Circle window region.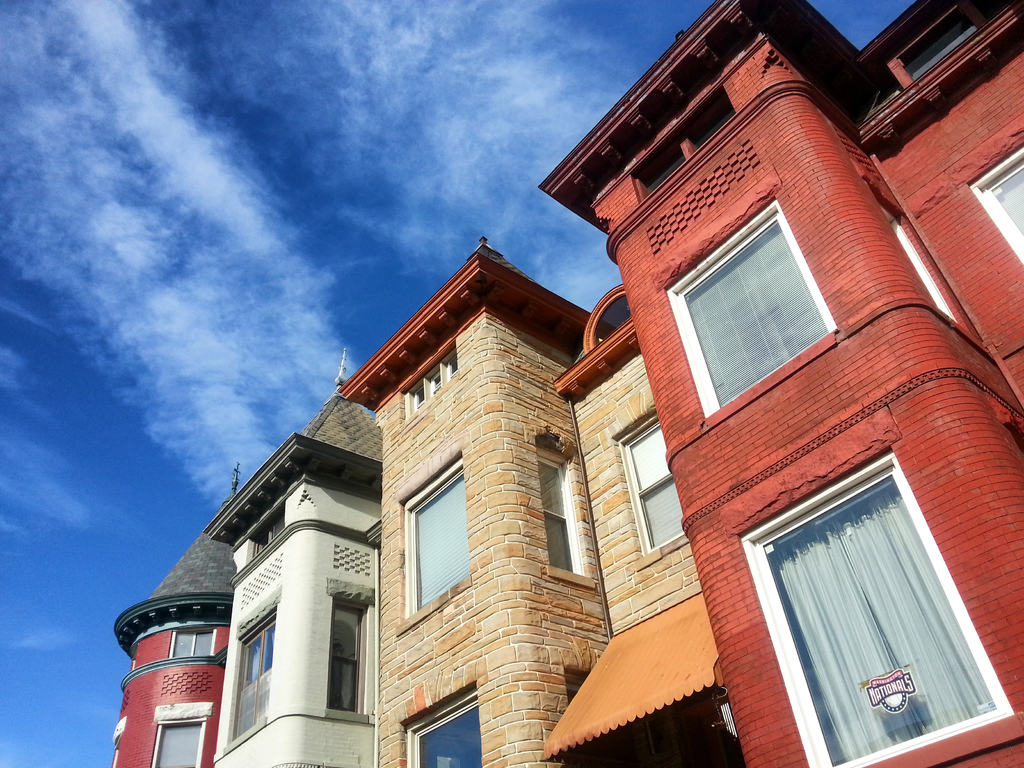
Region: [216, 602, 282, 750].
